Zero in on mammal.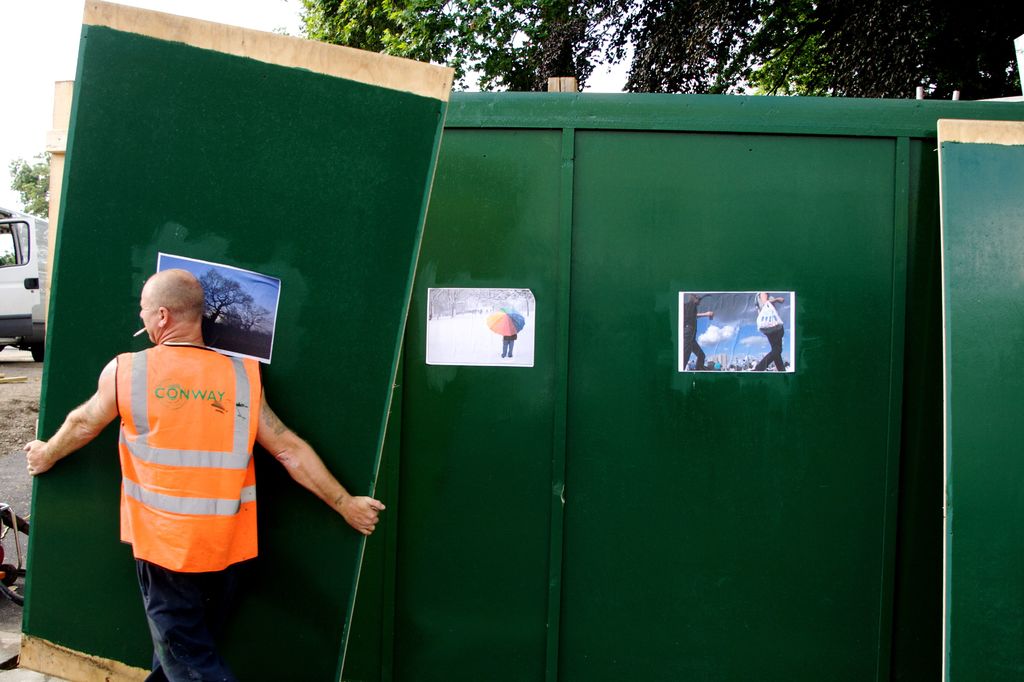
Zeroed in: 750,293,787,371.
